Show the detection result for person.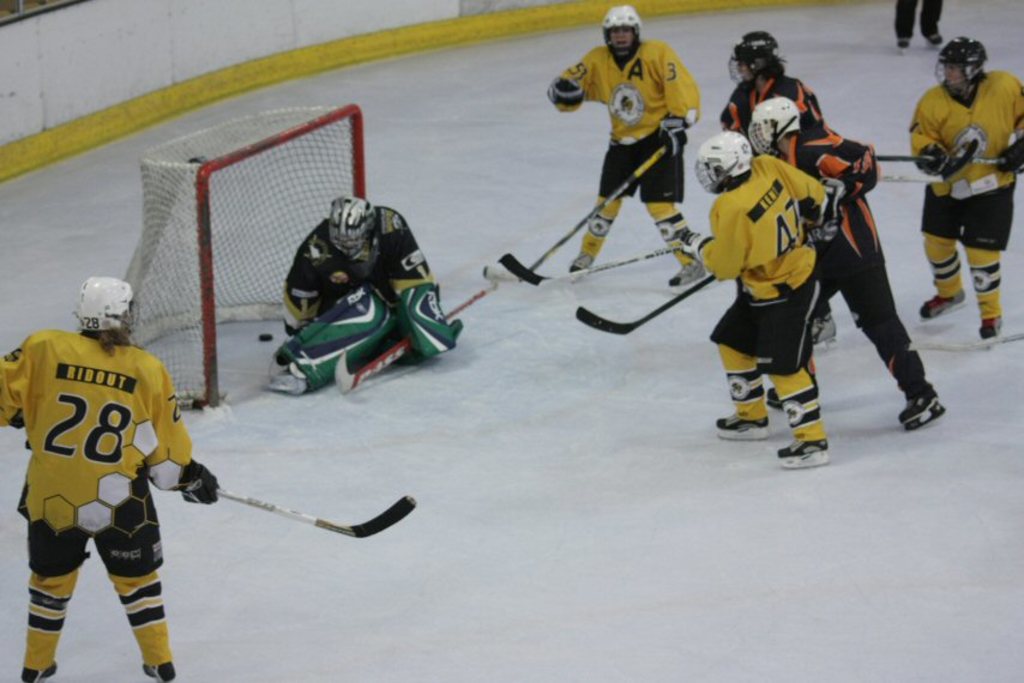
[x1=908, y1=37, x2=1023, y2=336].
